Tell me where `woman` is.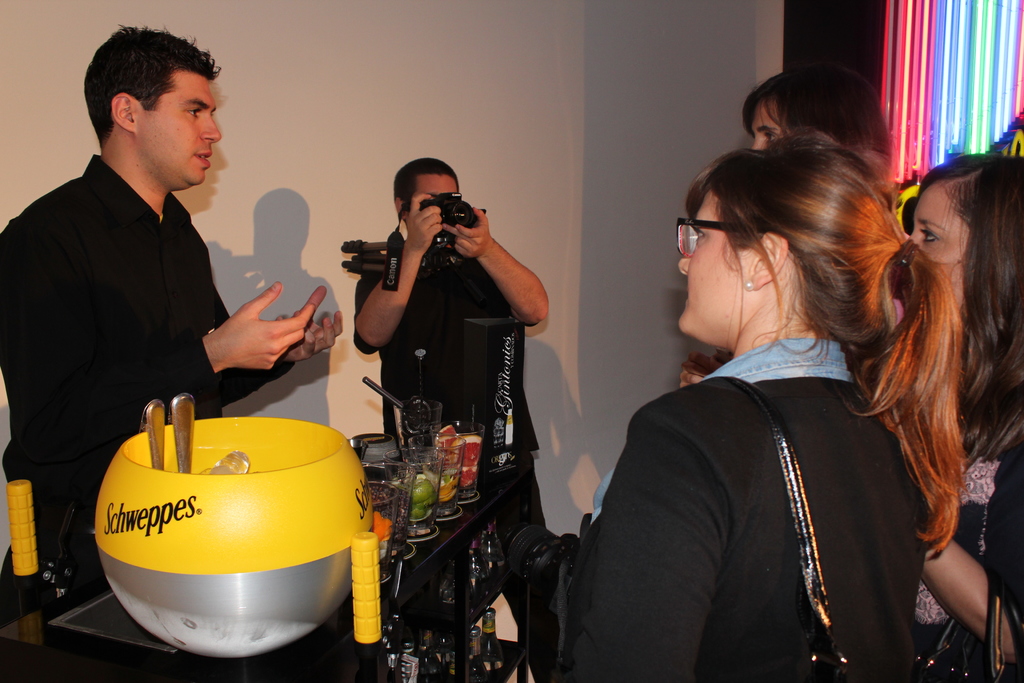
`woman` is at locate(896, 148, 1023, 682).
